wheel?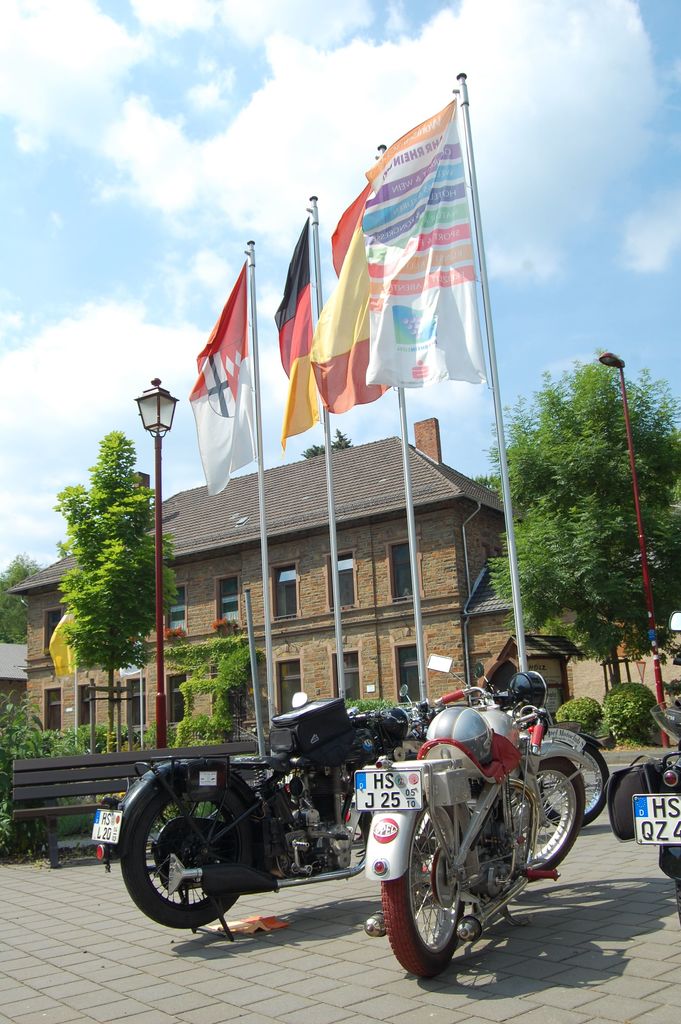
{"x1": 675, "y1": 879, "x2": 680, "y2": 927}
